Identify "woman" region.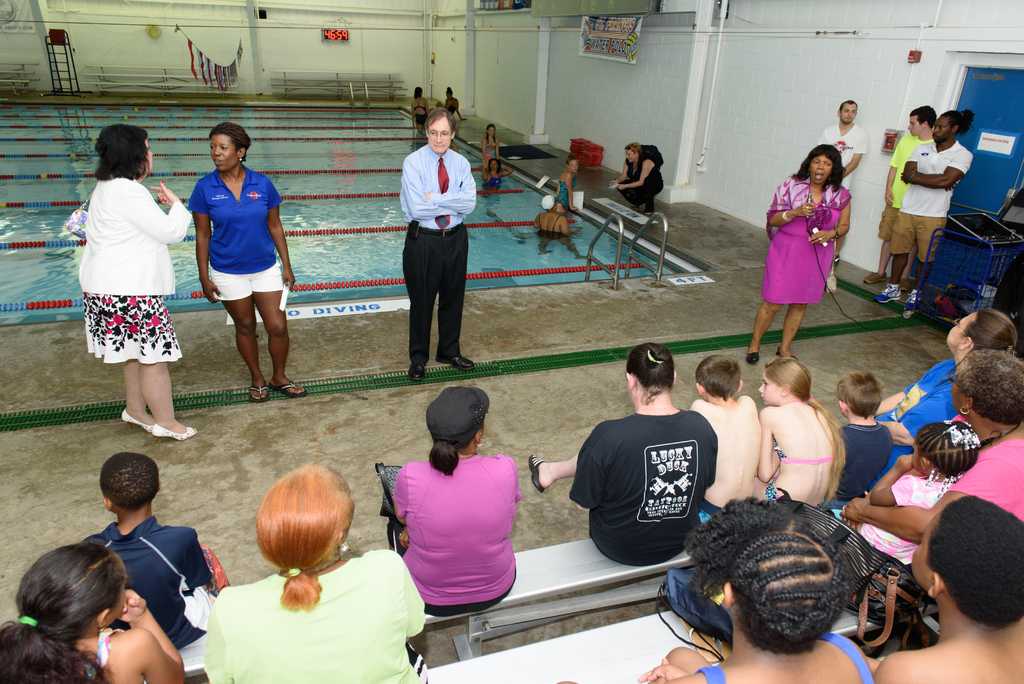
Region: pyautogui.locateOnScreen(609, 143, 666, 215).
